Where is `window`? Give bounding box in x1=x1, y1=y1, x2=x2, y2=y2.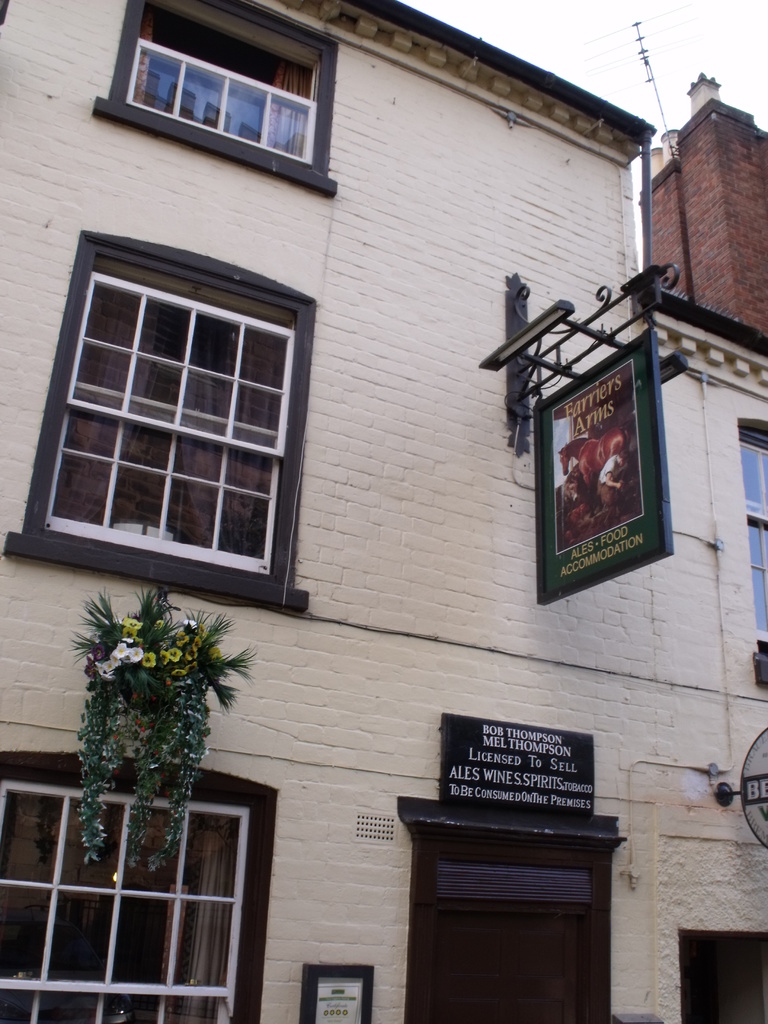
x1=0, y1=753, x2=284, y2=1023.
